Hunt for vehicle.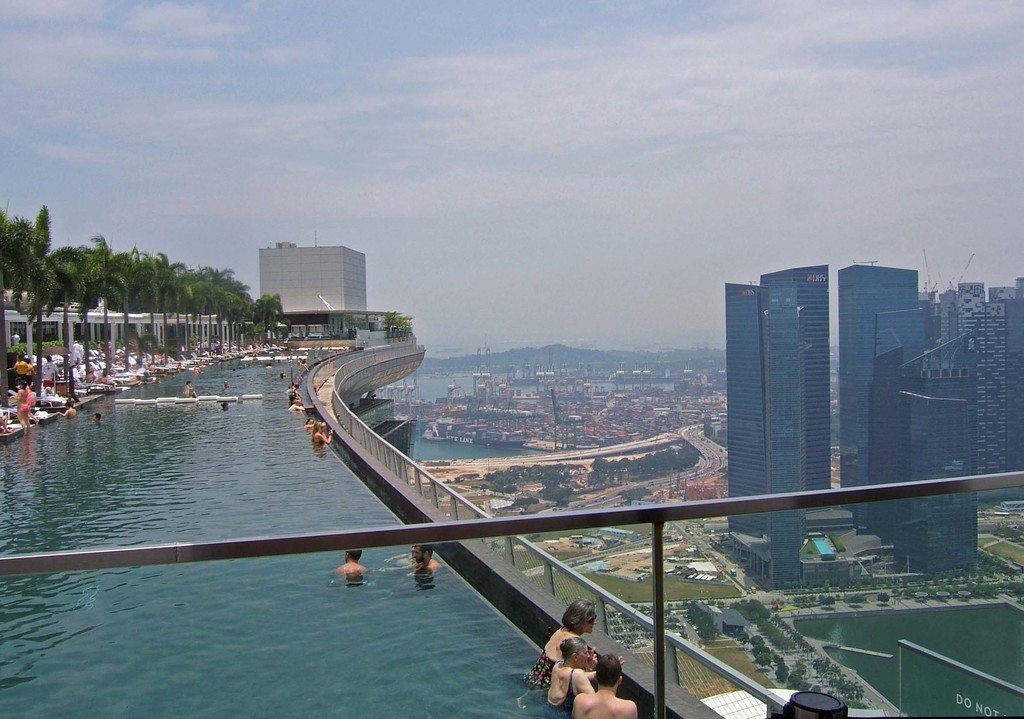
Hunted down at [25, 376, 71, 409].
